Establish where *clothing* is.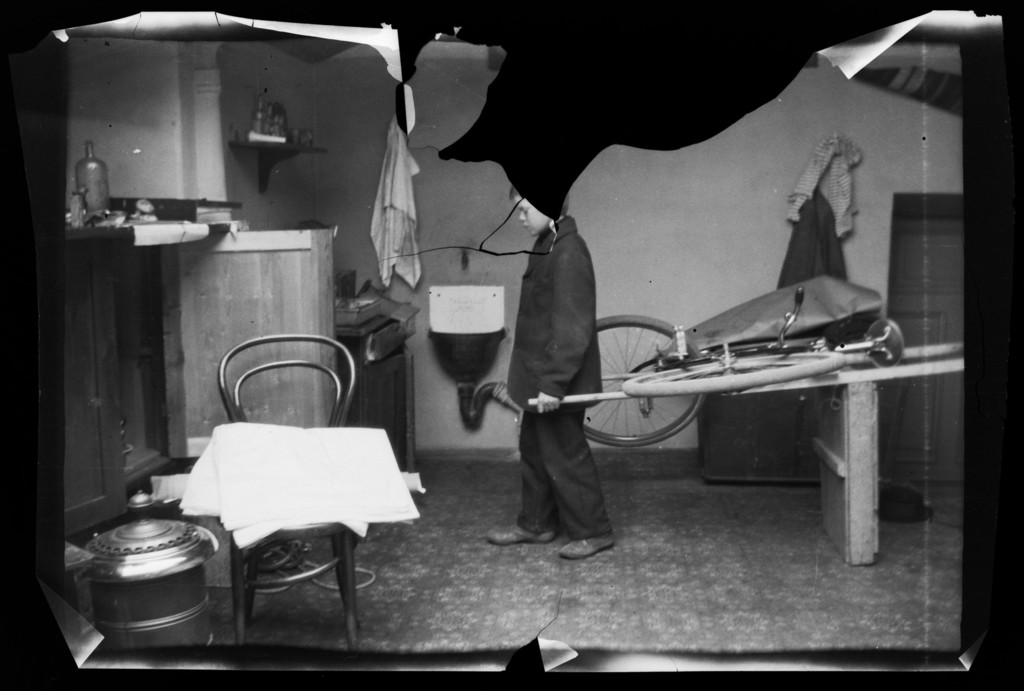
Established at BBox(502, 178, 621, 541).
